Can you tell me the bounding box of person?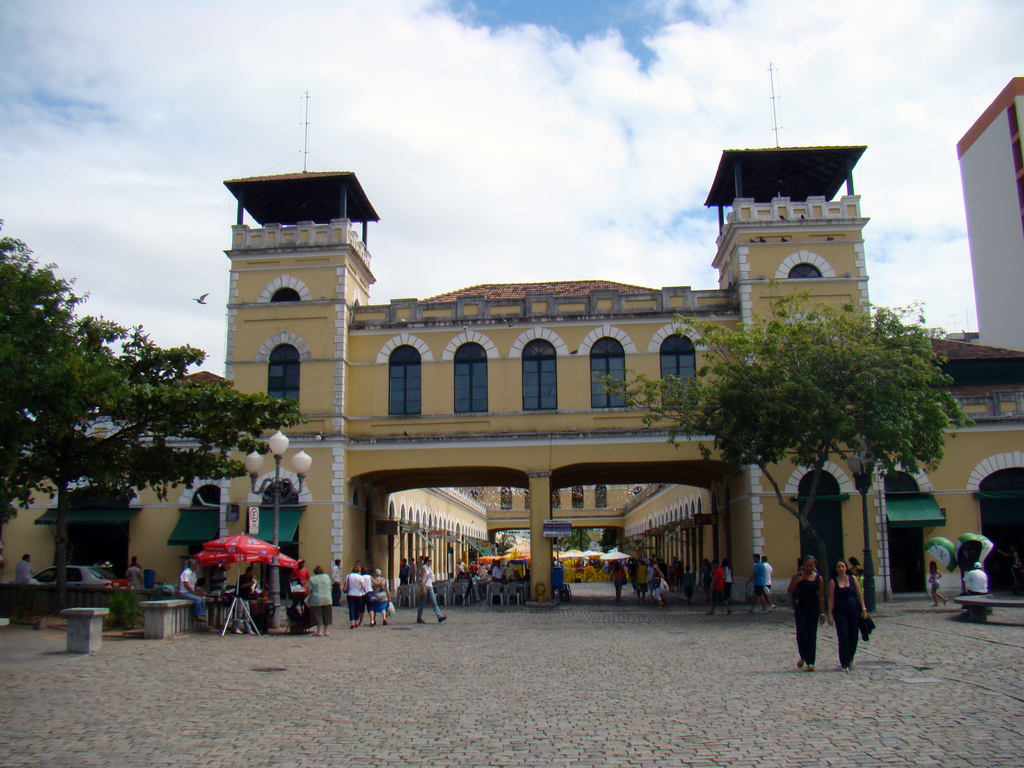
[left=230, top=562, right=260, bottom=643].
